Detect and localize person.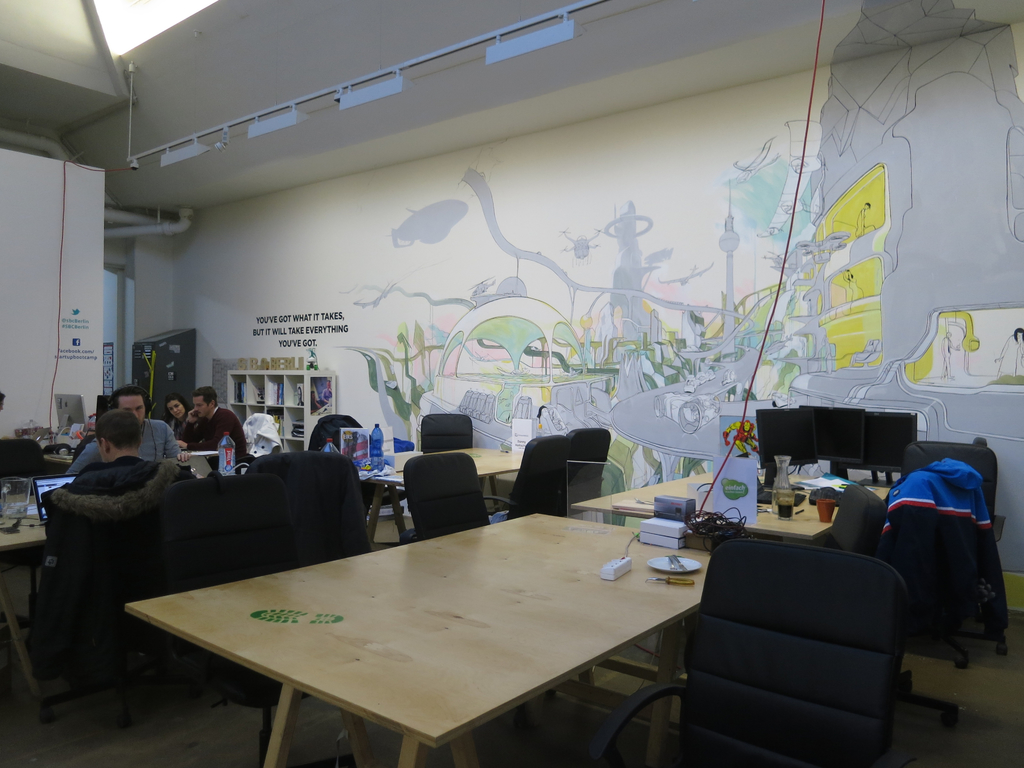
Localized at crop(43, 405, 172, 622).
